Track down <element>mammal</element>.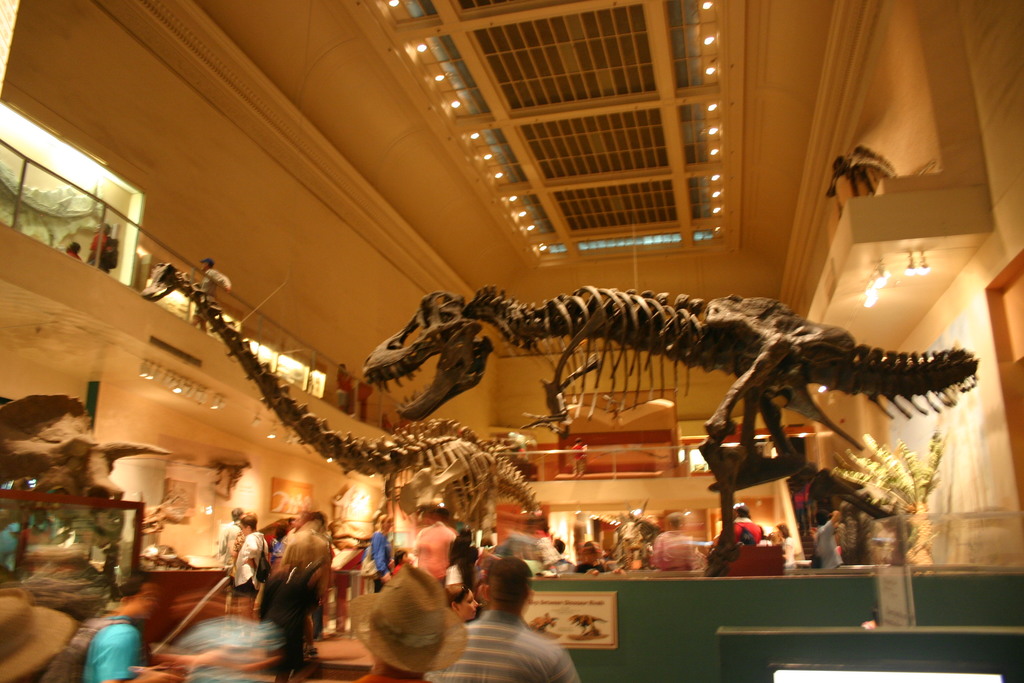
Tracked to [337,560,469,677].
